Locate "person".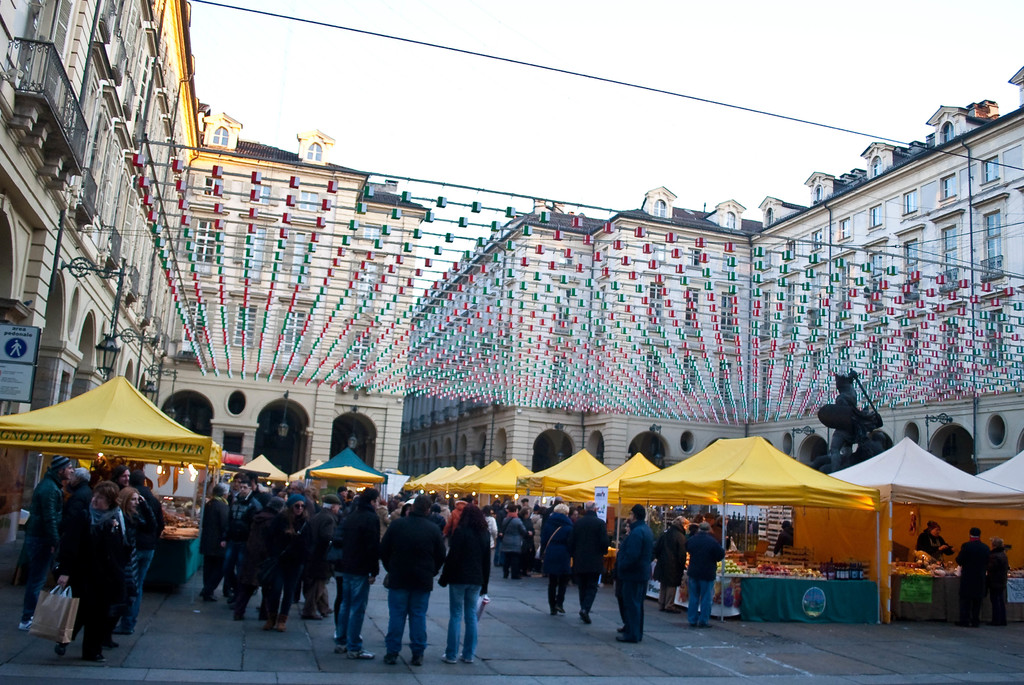
Bounding box: {"left": 259, "top": 494, "right": 303, "bottom": 633}.
